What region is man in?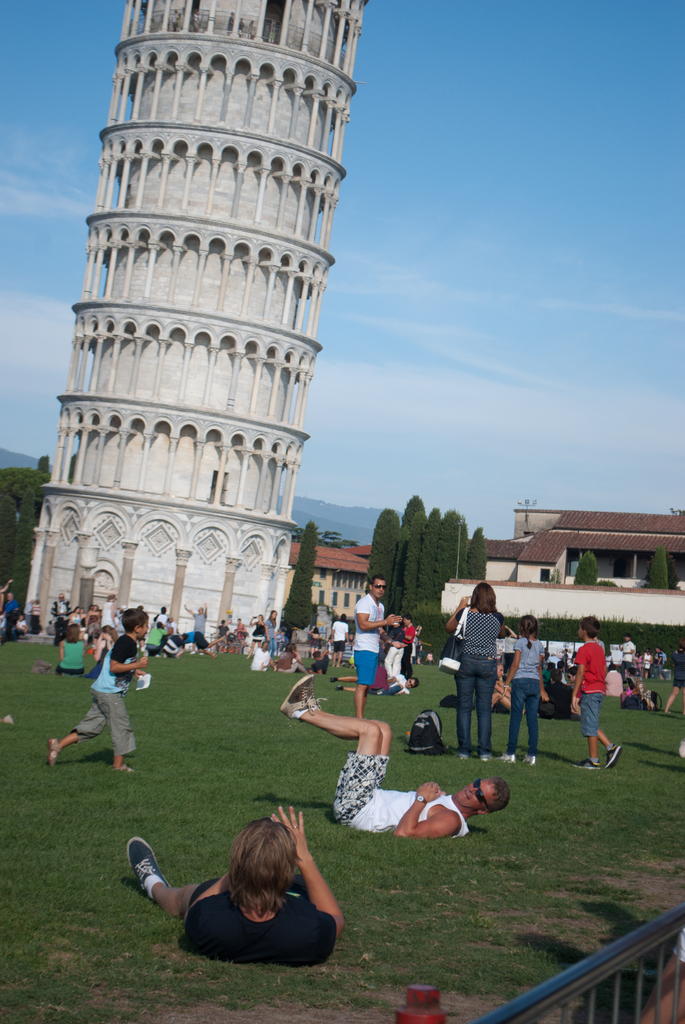
detection(272, 666, 521, 842).
